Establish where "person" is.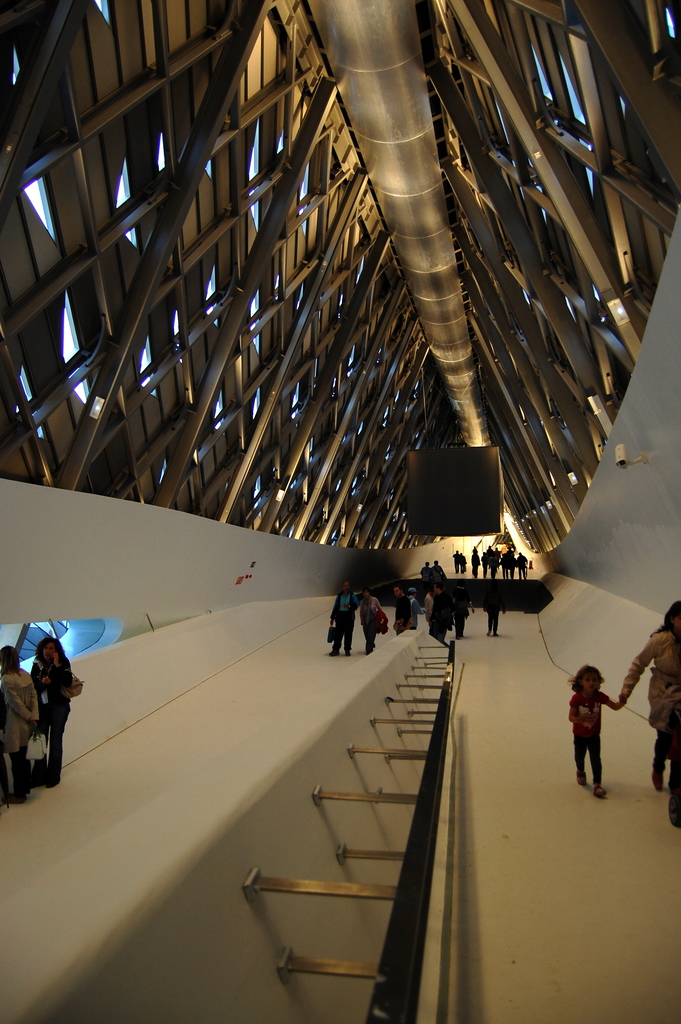
Established at x1=425 y1=587 x2=447 y2=652.
